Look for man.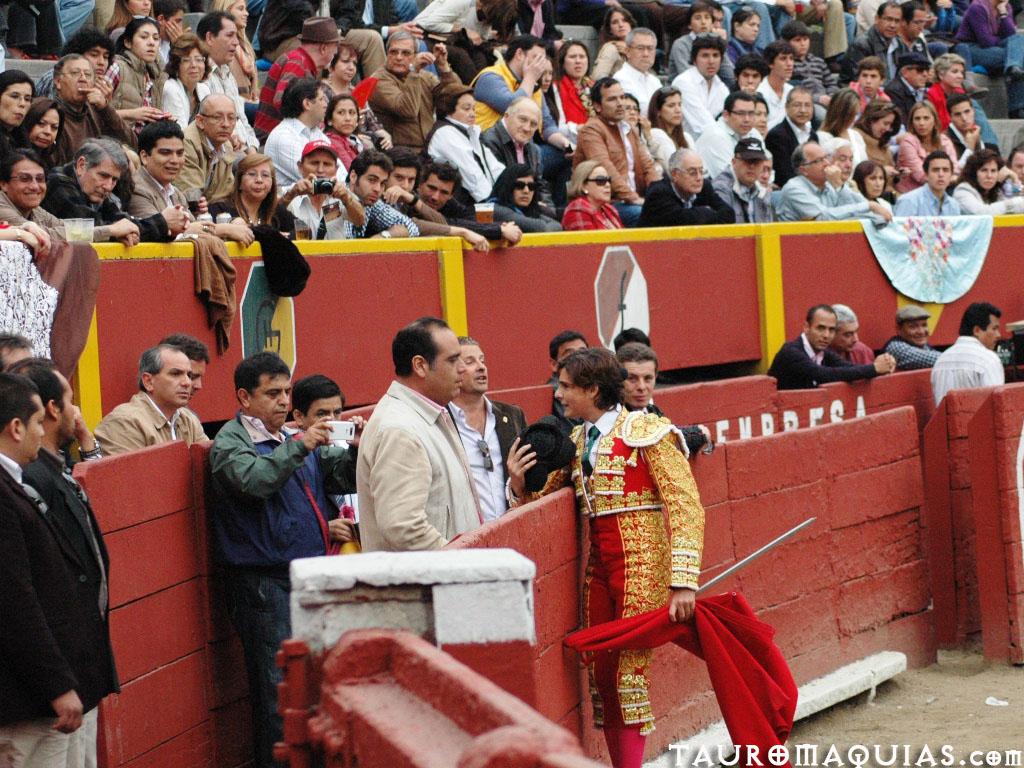
Found: BBox(483, 94, 566, 214).
